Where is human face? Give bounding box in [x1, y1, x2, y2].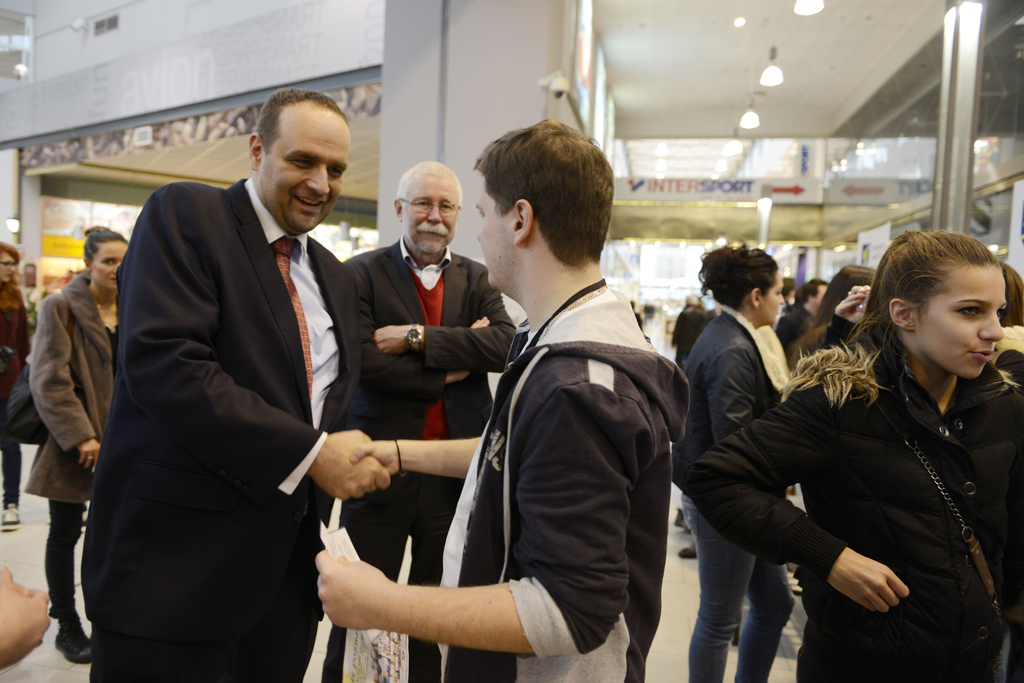
[95, 242, 132, 292].
